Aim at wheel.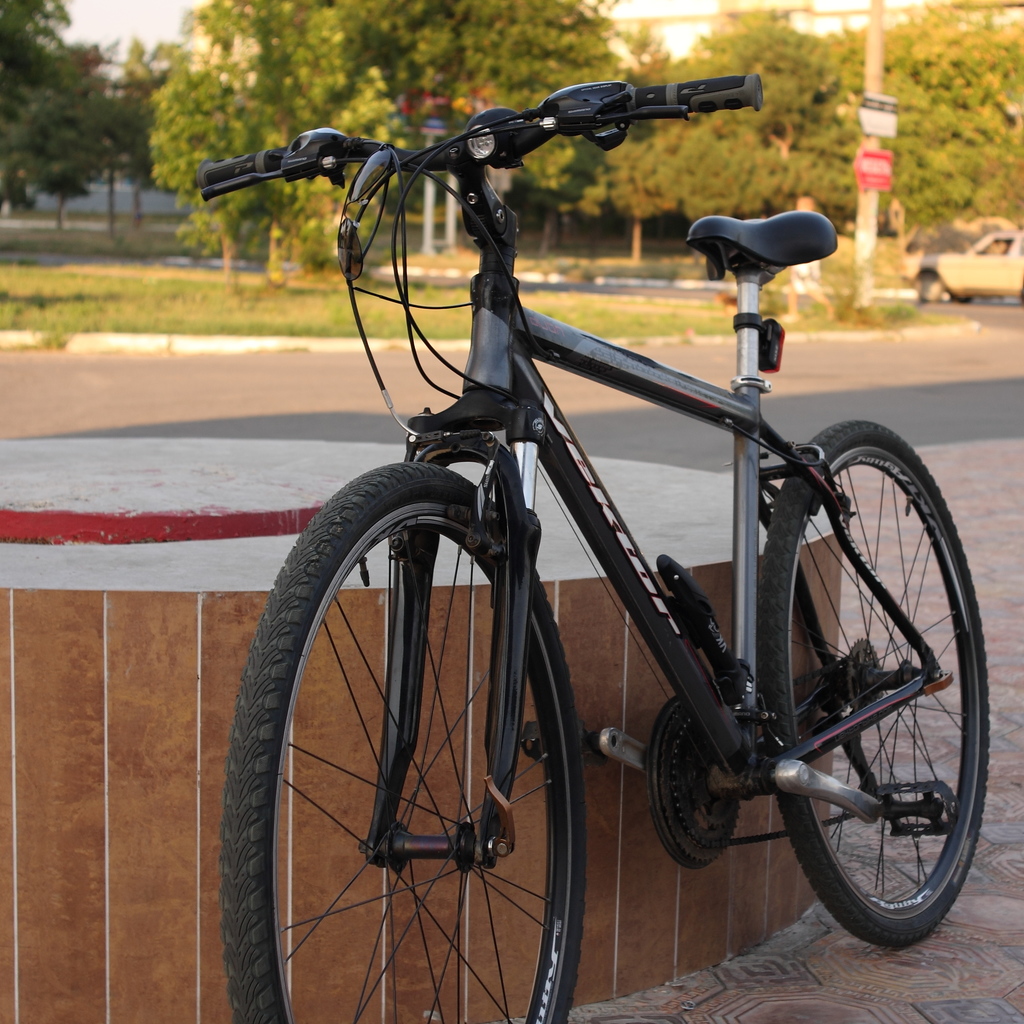
Aimed at <region>915, 270, 946, 303</region>.
